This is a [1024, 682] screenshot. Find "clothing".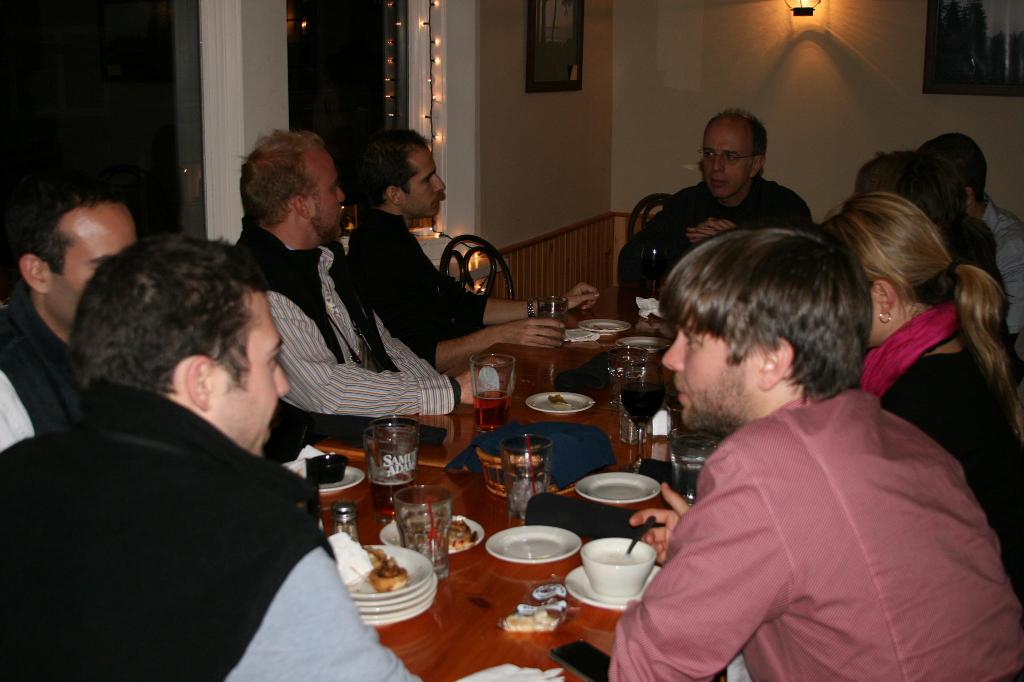
Bounding box: 0 280 90 452.
